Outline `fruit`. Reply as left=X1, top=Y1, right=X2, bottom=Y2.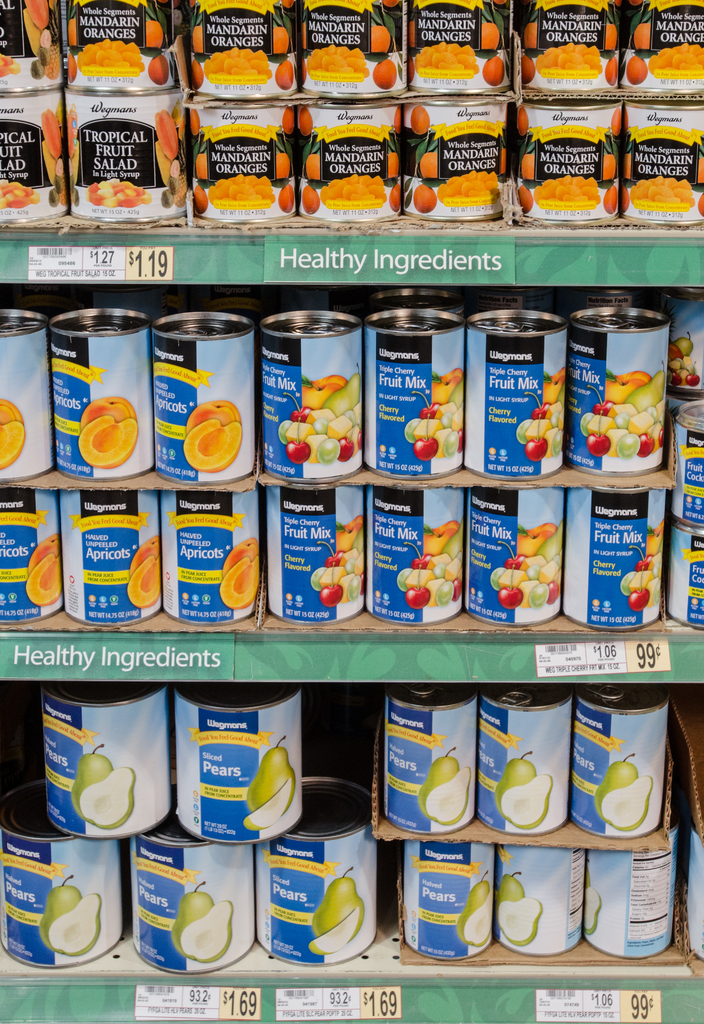
left=625, top=56, right=646, bottom=84.
